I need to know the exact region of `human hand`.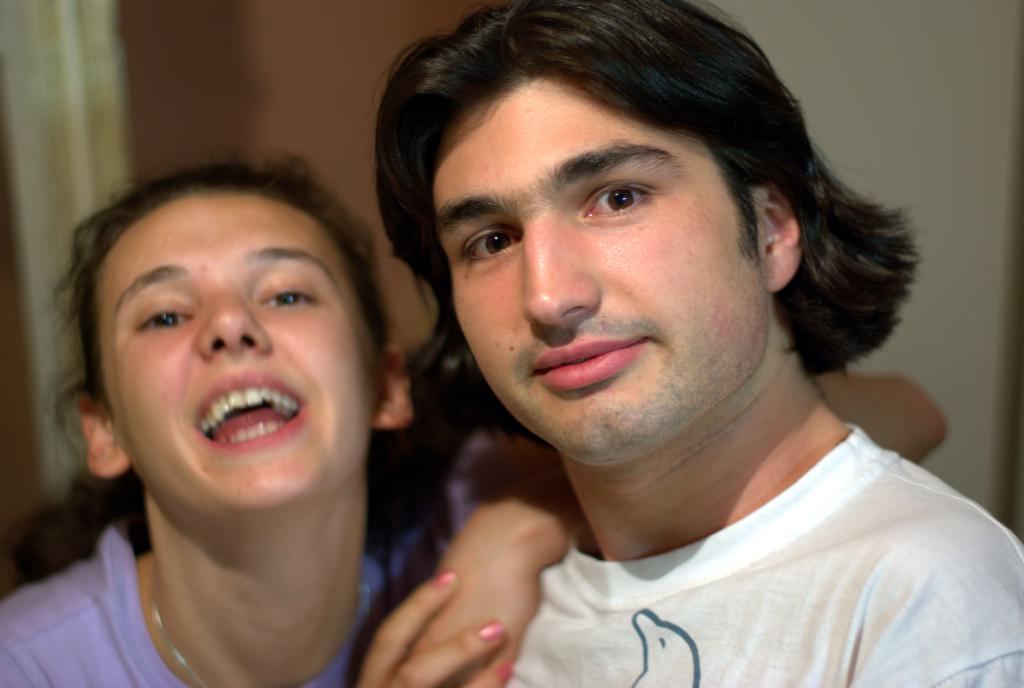
Region: x1=433, y1=504, x2=548, y2=687.
